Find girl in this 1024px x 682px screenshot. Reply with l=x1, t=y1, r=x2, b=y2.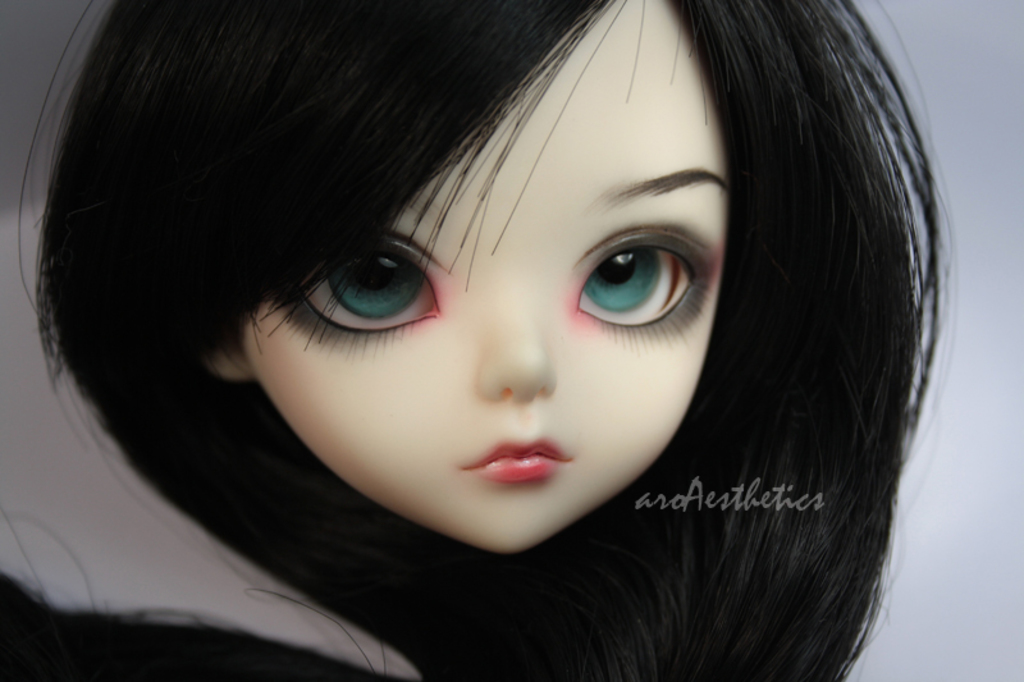
l=0, t=0, r=942, b=681.
